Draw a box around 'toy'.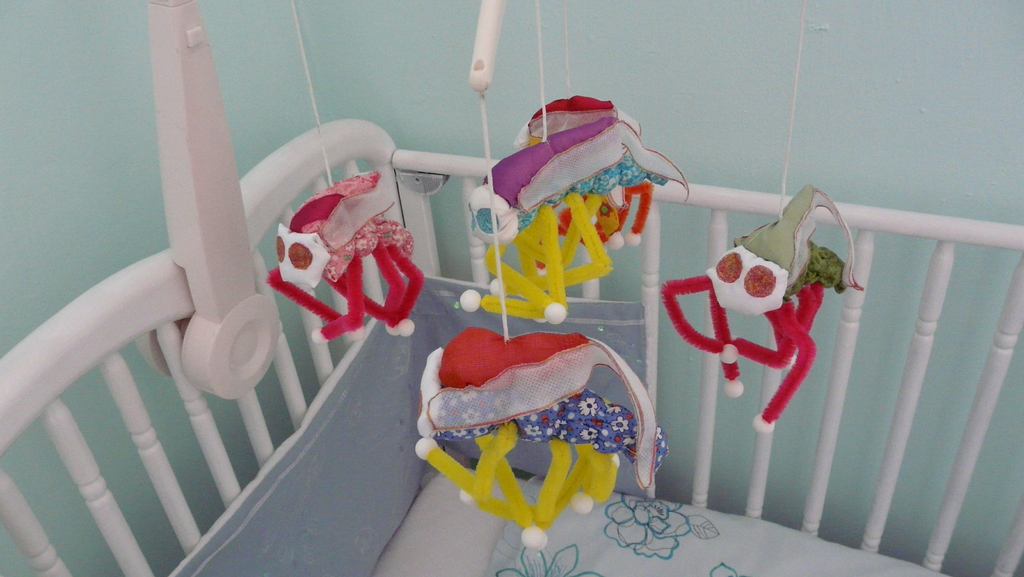
Rect(465, 93, 694, 318).
